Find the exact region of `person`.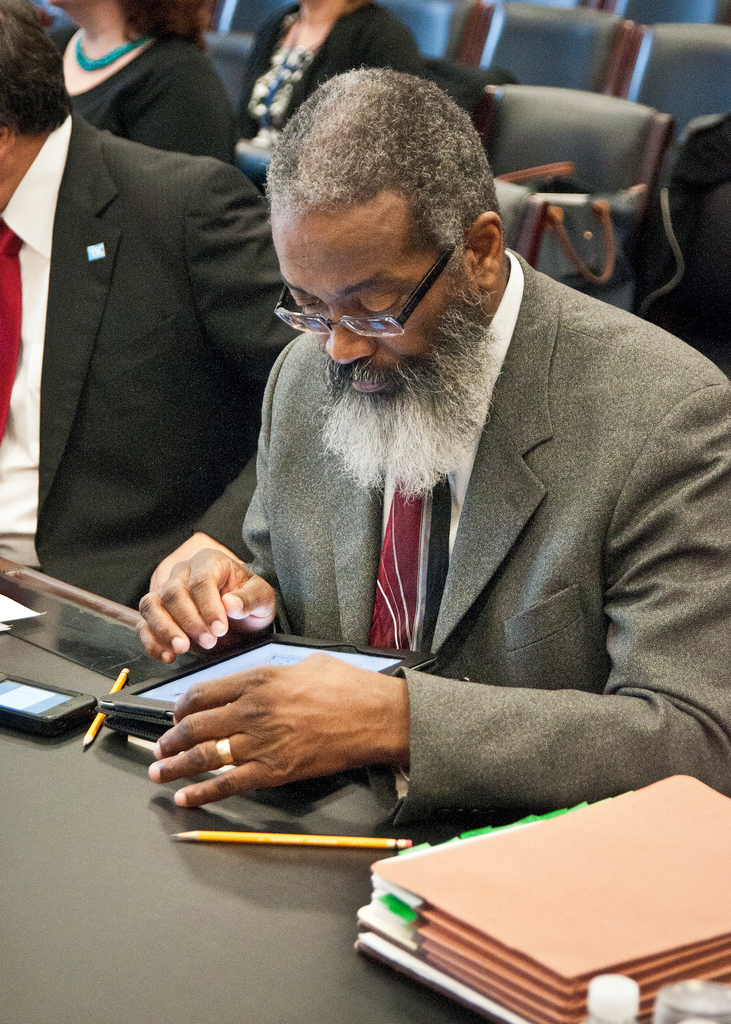
Exact region: region(0, 0, 303, 613).
